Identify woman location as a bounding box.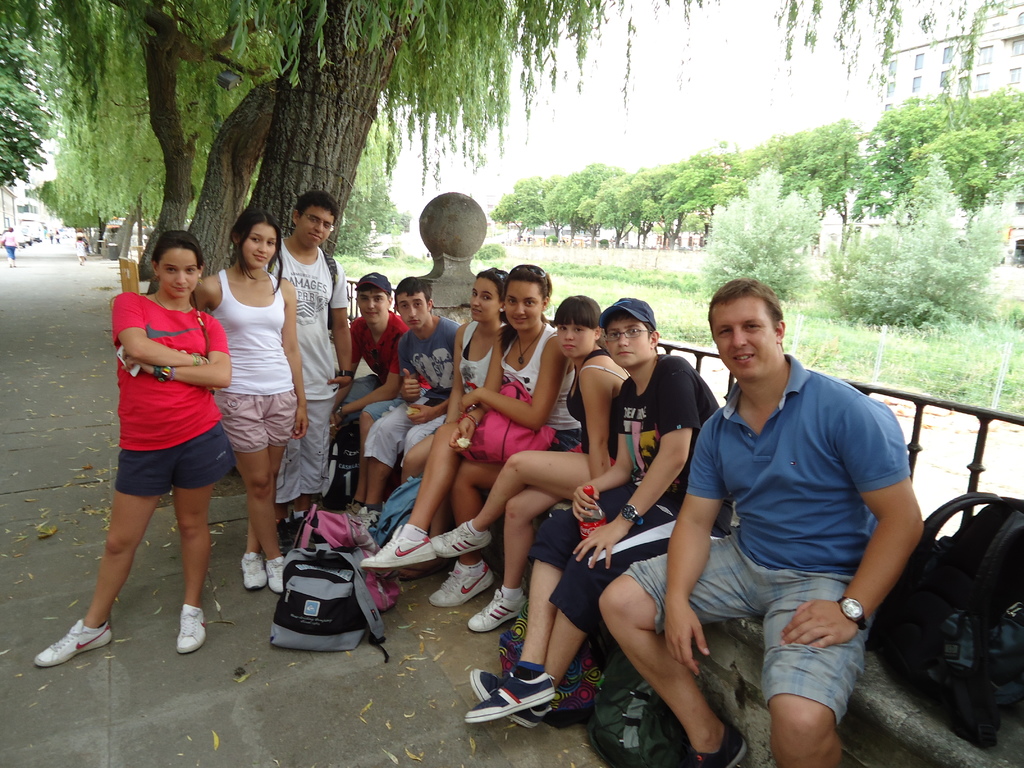
{"x1": 30, "y1": 231, "x2": 233, "y2": 675}.
